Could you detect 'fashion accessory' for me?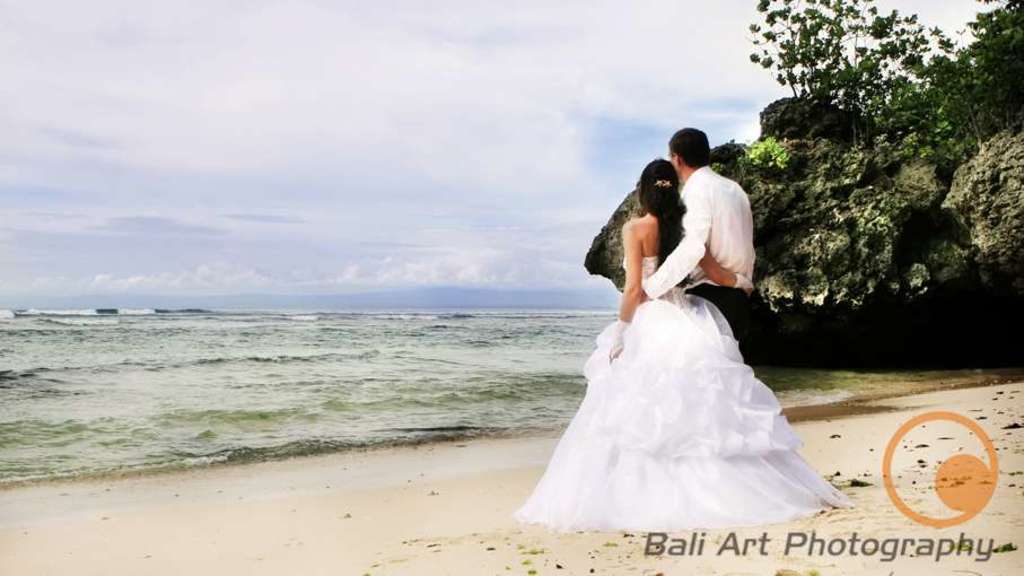
Detection result: [left=736, top=272, right=753, bottom=289].
